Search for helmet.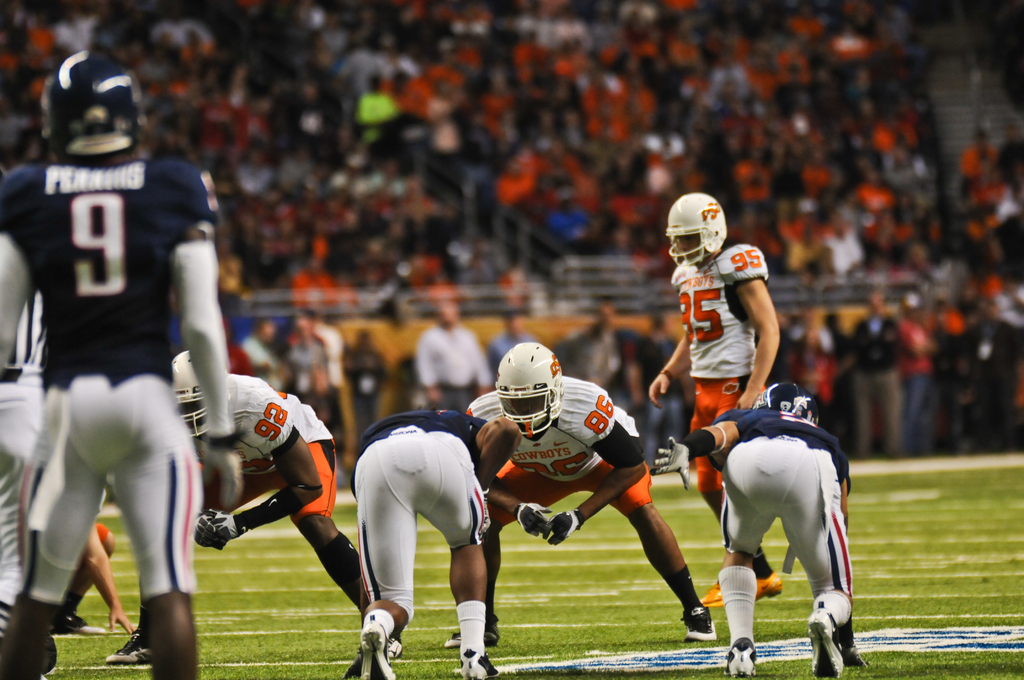
Found at {"x1": 493, "y1": 347, "x2": 572, "y2": 437}.
